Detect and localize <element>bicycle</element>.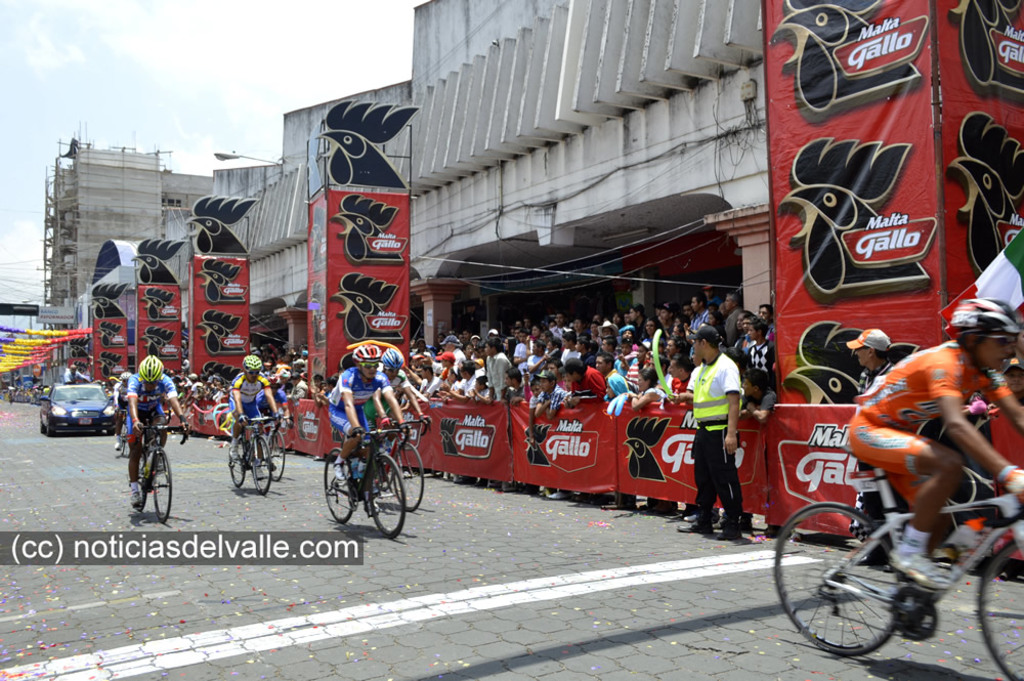
Localized at x1=224 y1=406 x2=280 y2=496.
